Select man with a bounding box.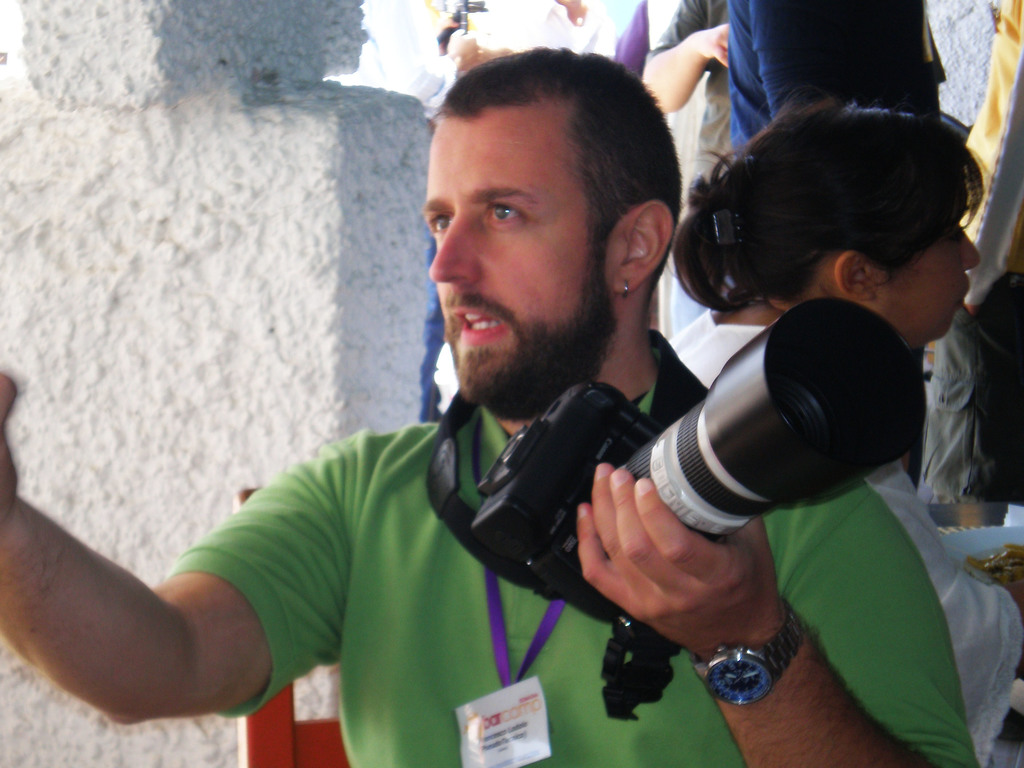
locate(916, 0, 1023, 511).
